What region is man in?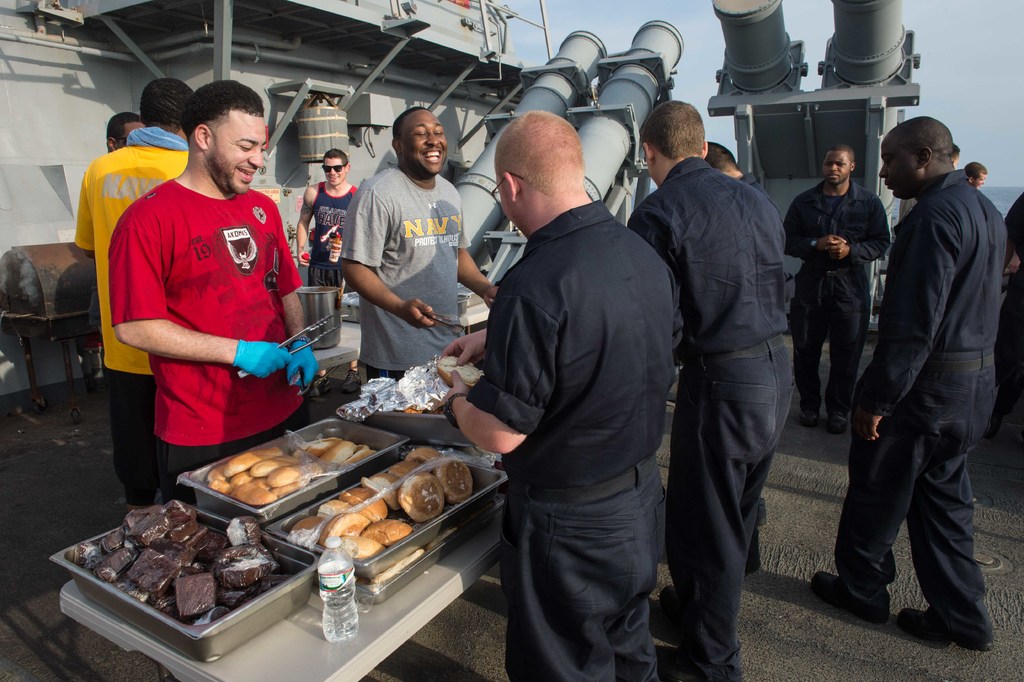
box=[438, 108, 684, 681].
